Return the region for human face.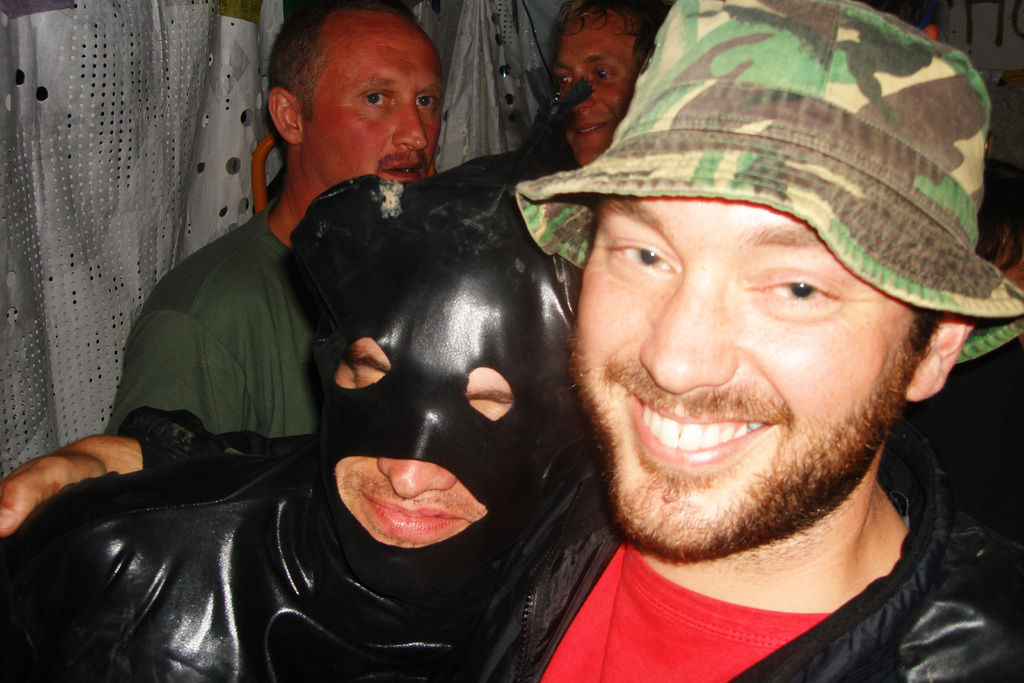
x1=561, y1=197, x2=936, y2=557.
